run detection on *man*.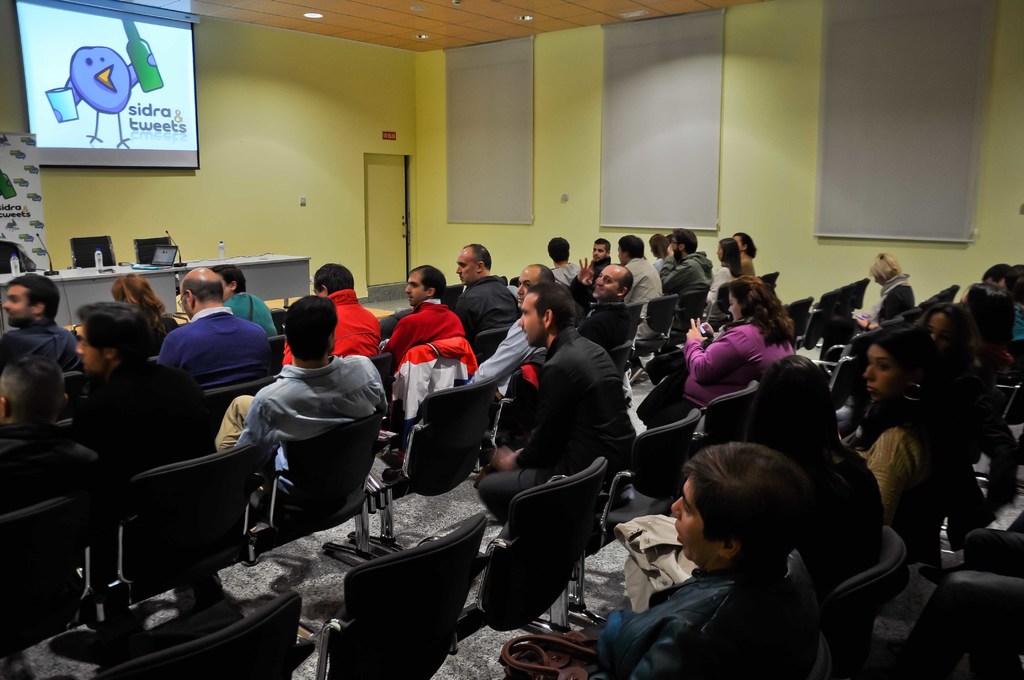
Result: bbox=(585, 236, 618, 275).
